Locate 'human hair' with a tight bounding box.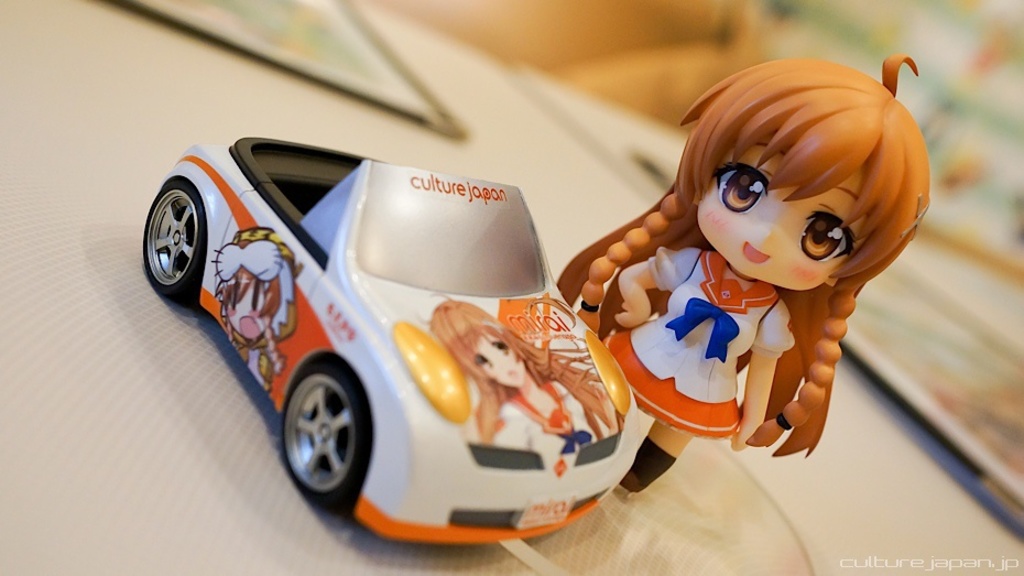
{"x1": 210, "y1": 236, "x2": 280, "y2": 325}.
